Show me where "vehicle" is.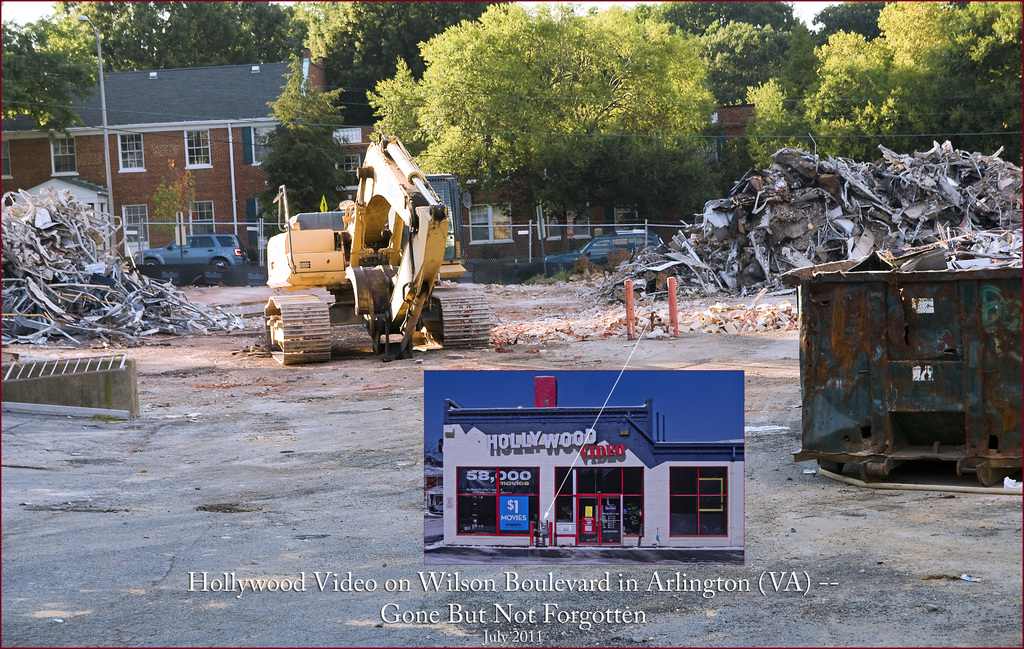
"vehicle" is at (544, 225, 663, 281).
